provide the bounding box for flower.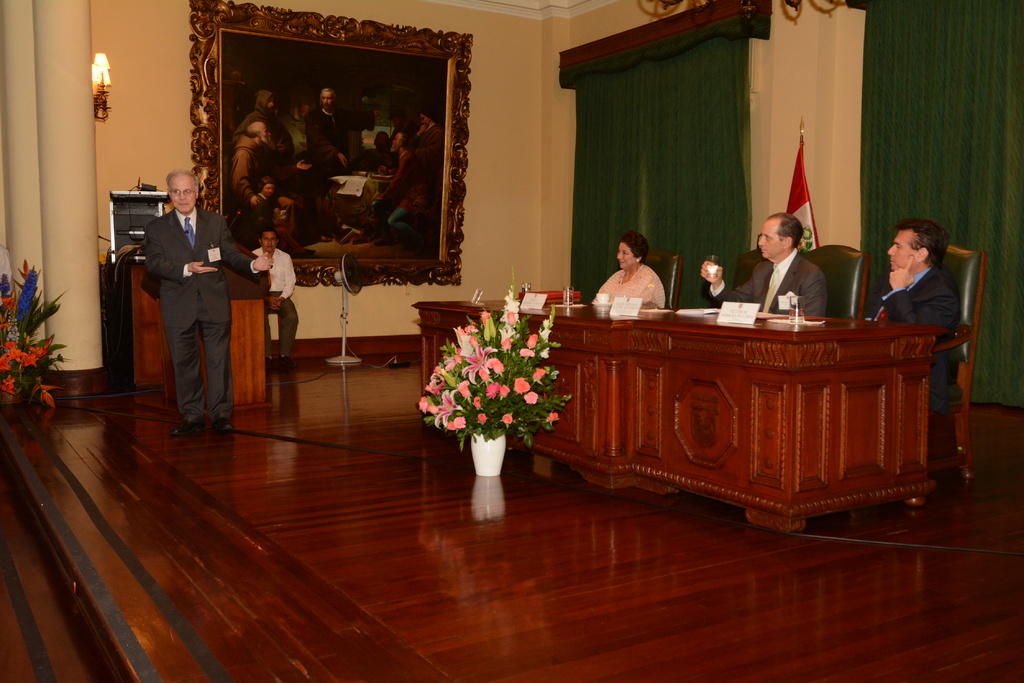
<region>10, 344, 22, 361</region>.
